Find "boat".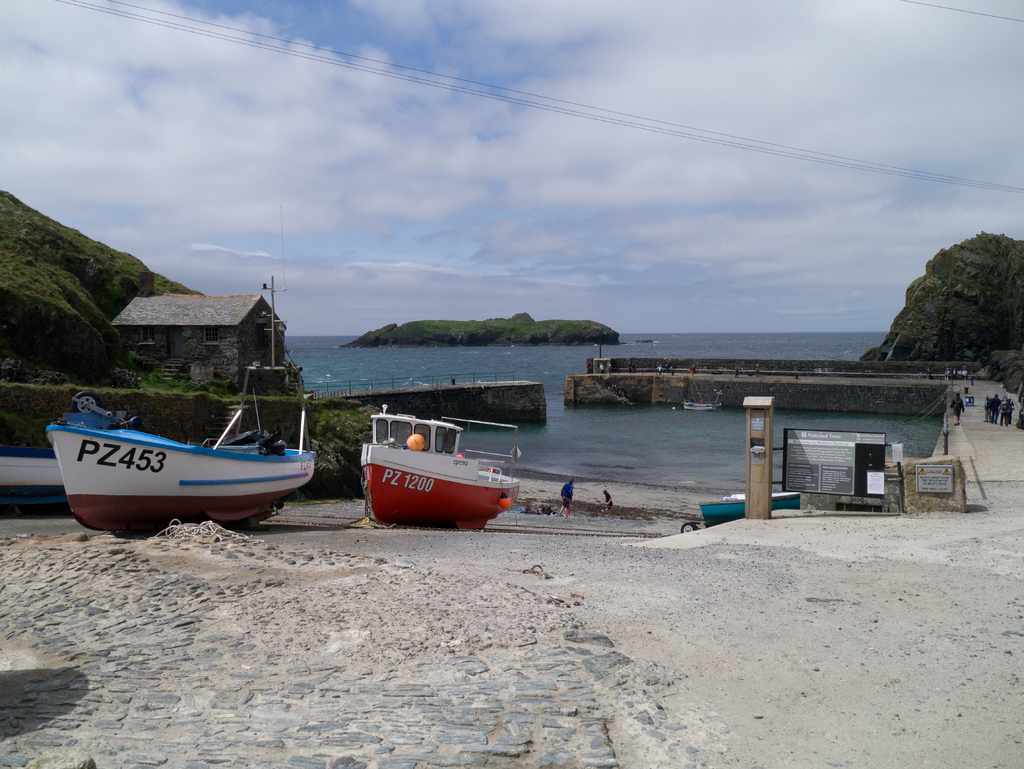
left=0, top=437, right=61, bottom=510.
